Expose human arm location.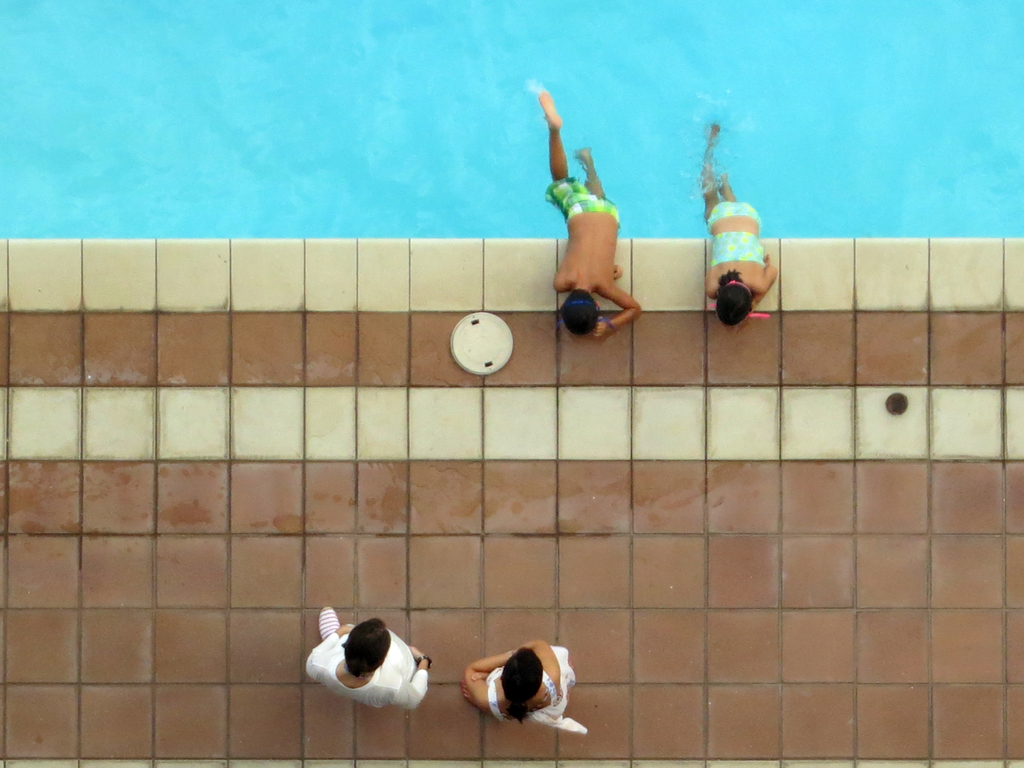
Exposed at BBox(392, 643, 439, 716).
